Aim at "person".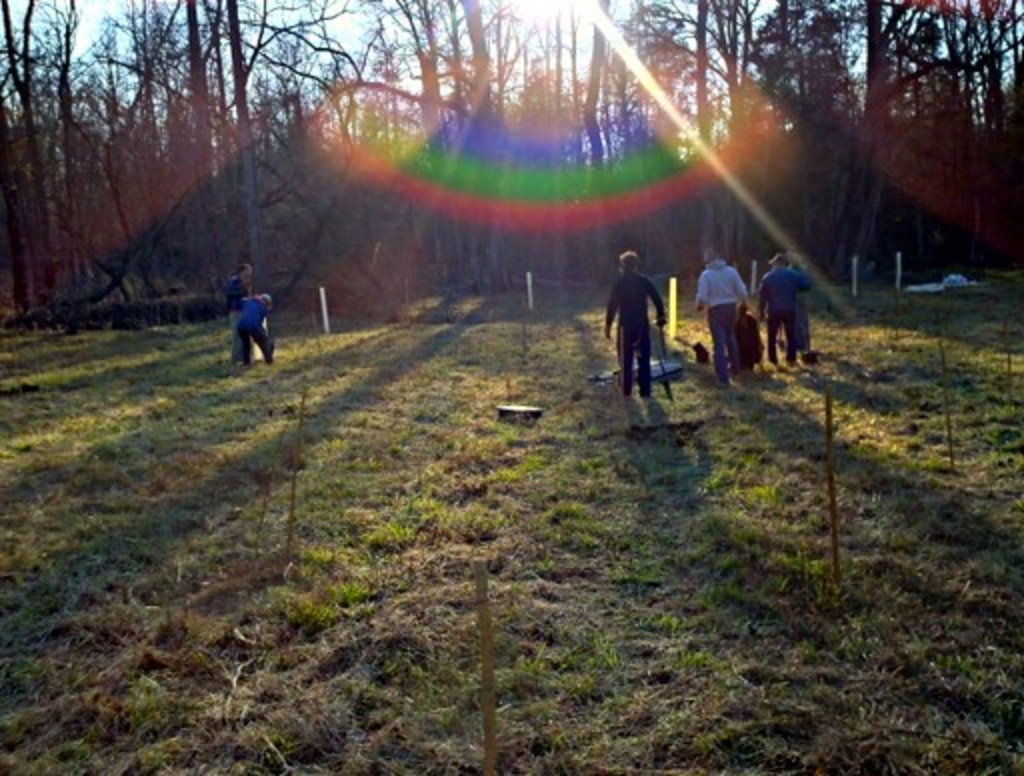
Aimed at [left=232, top=280, right=274, bottom=364].
